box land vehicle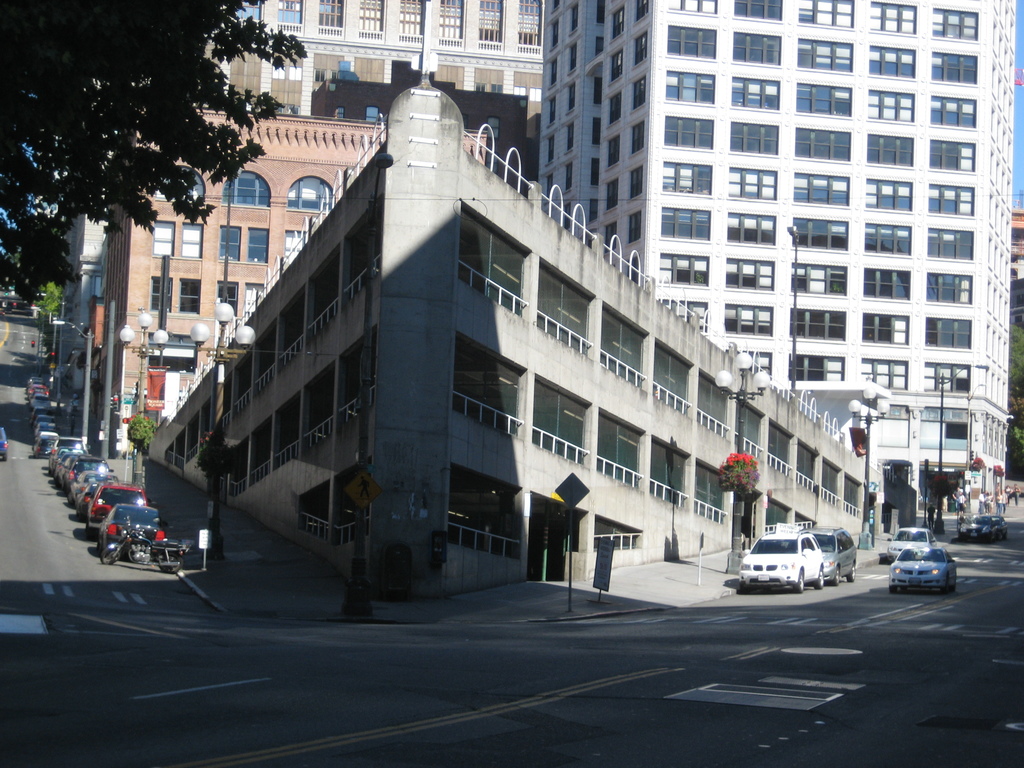
(x1=884, y1=527, x2=947, y2=561)
